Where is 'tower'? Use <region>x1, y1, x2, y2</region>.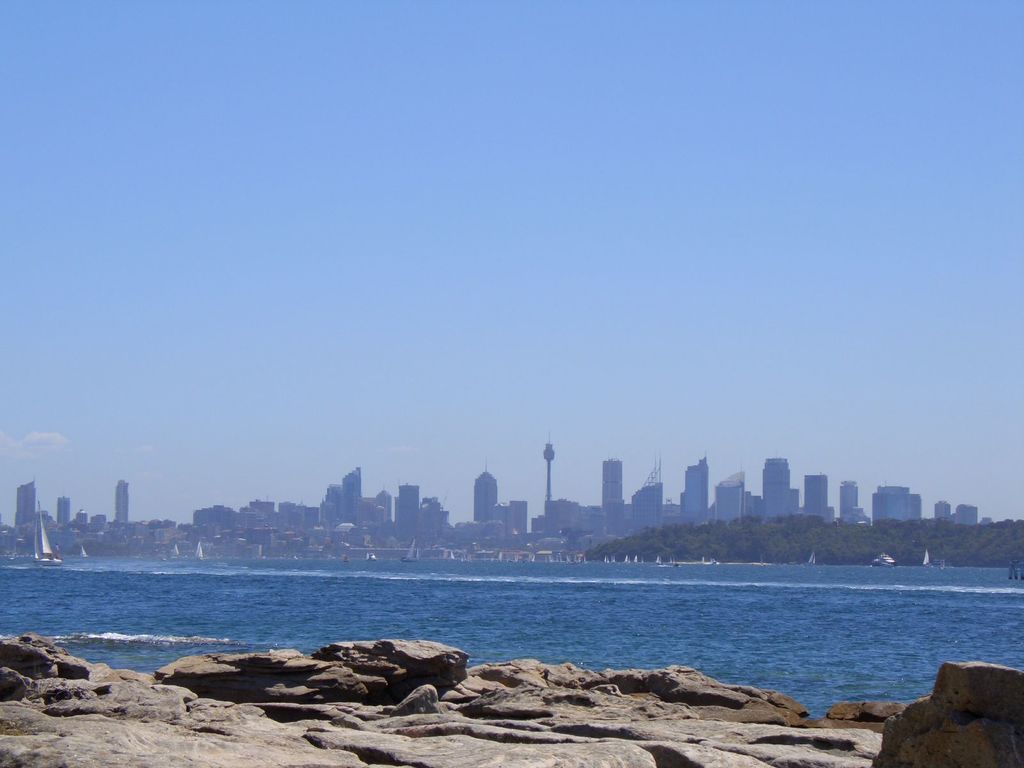
<region>58, 498, 70, 525</region>.
